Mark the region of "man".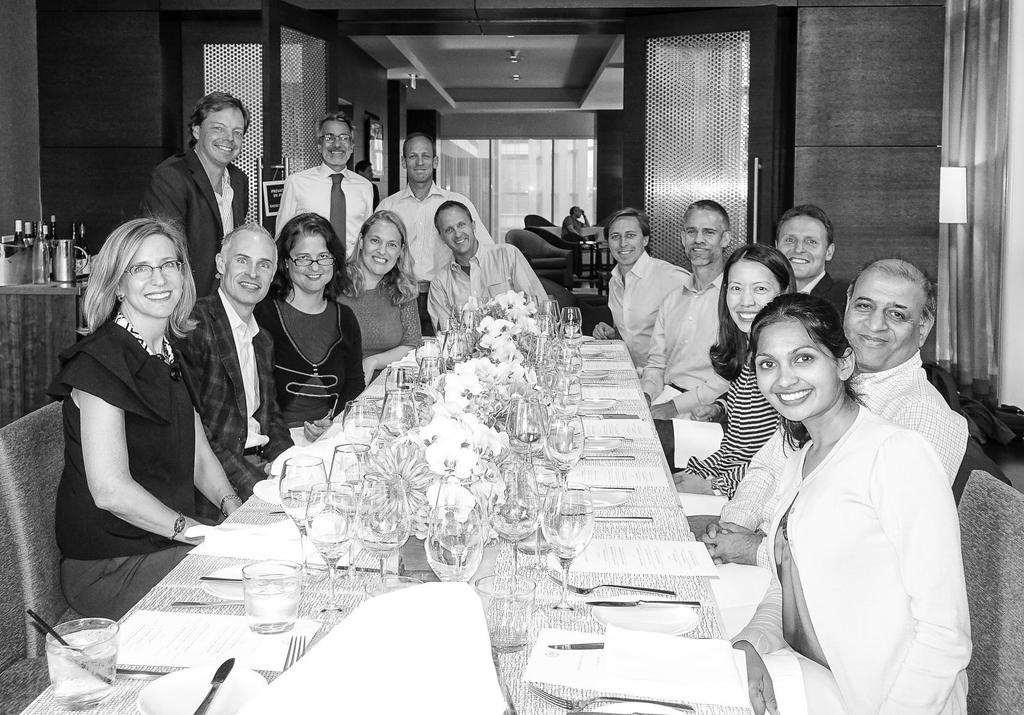
Region: detection(689, 257, 967, 563).
